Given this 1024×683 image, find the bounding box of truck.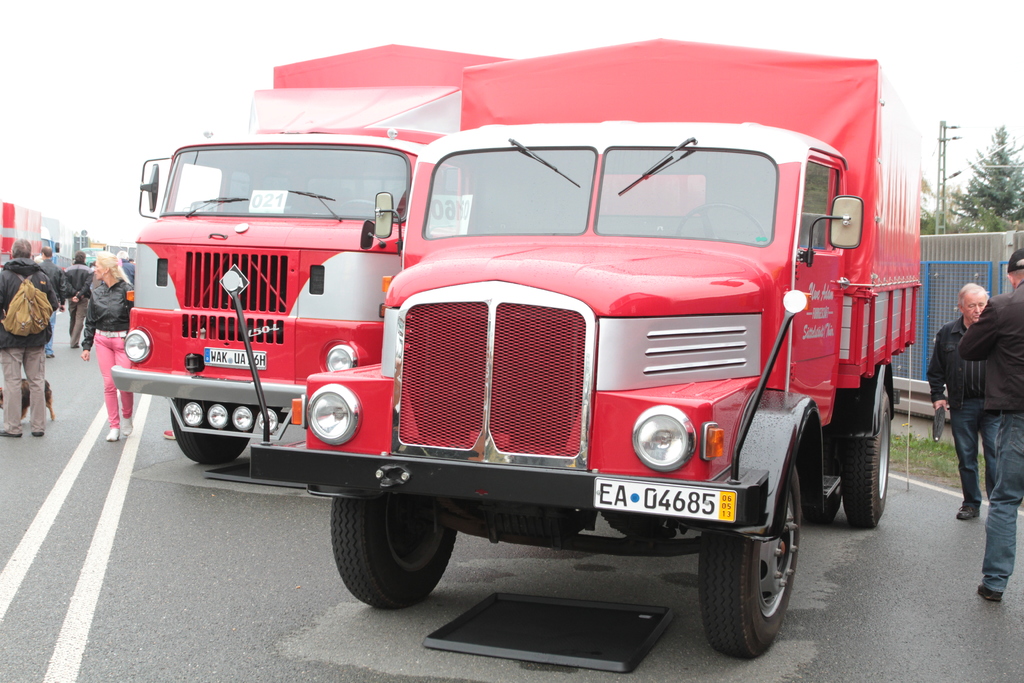
{"left": 75, "top": 245, "right": 106, "bottom": 267}.
